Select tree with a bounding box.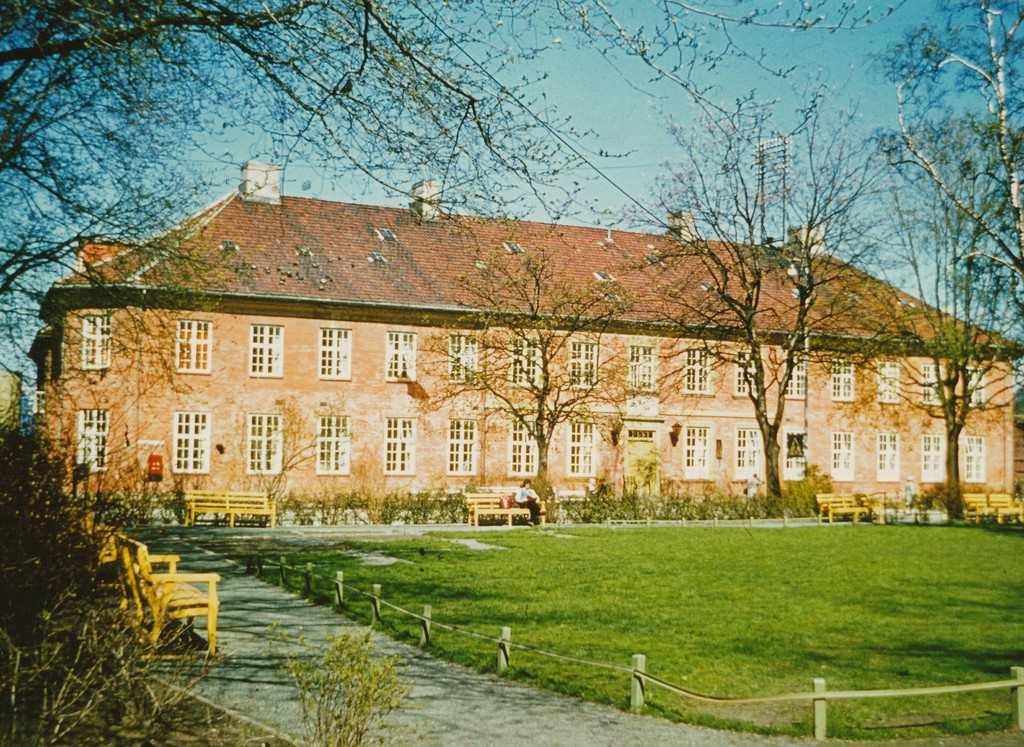
<box>0,0,630,446</box>.
